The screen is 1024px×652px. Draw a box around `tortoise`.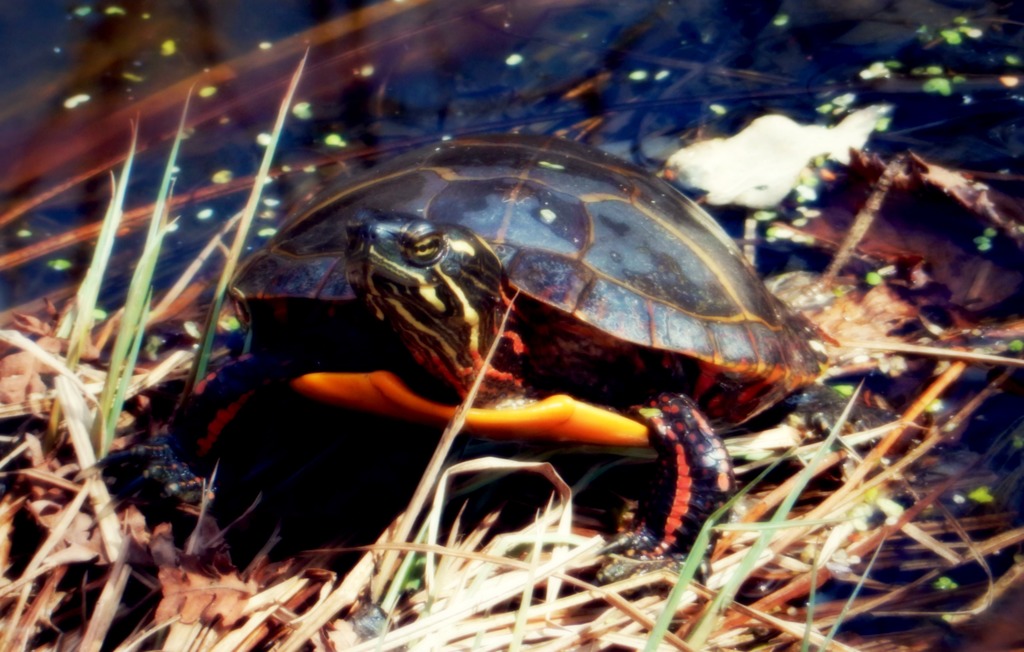
111:130:817:582.
